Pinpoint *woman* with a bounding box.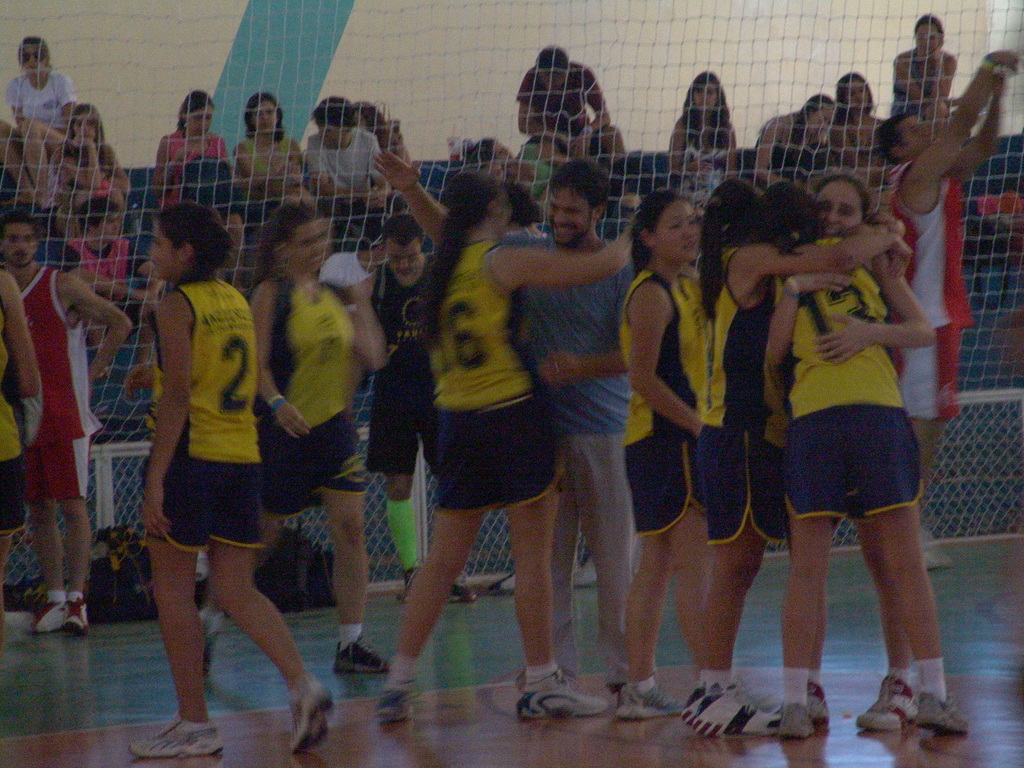
<region>830, 72, 890, 202</region>.
